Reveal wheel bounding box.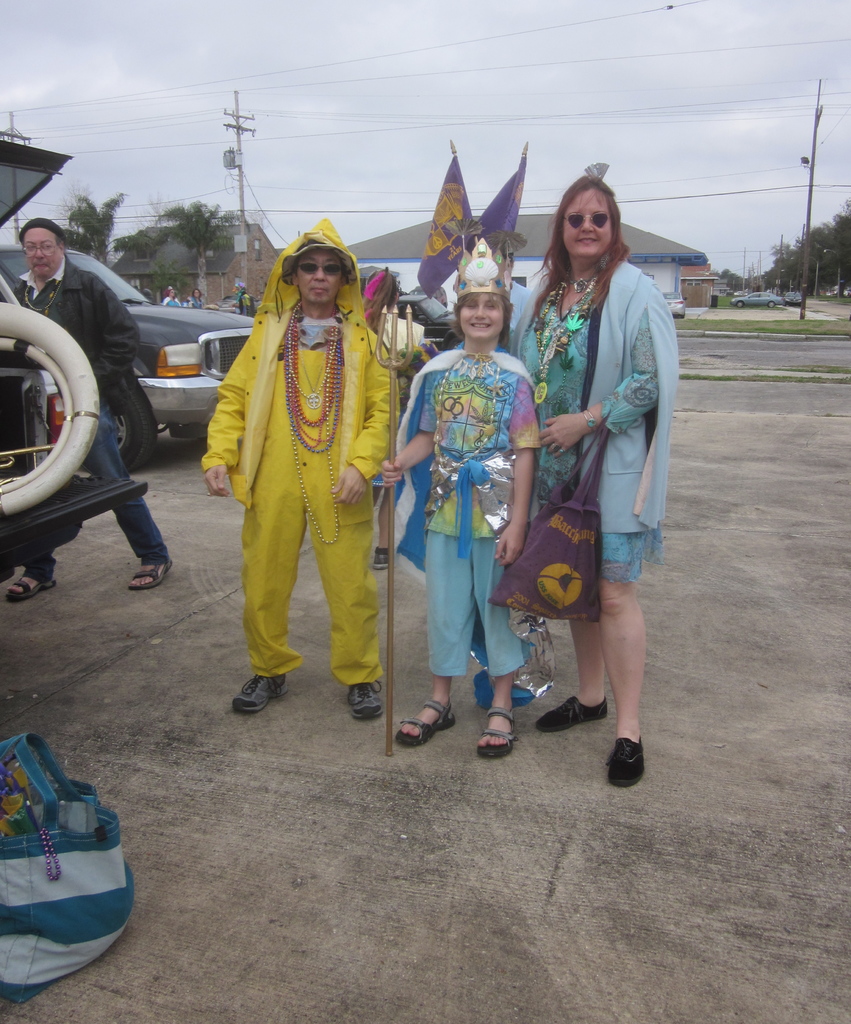
Revealed: Rect(81, 378, 156, 478).
